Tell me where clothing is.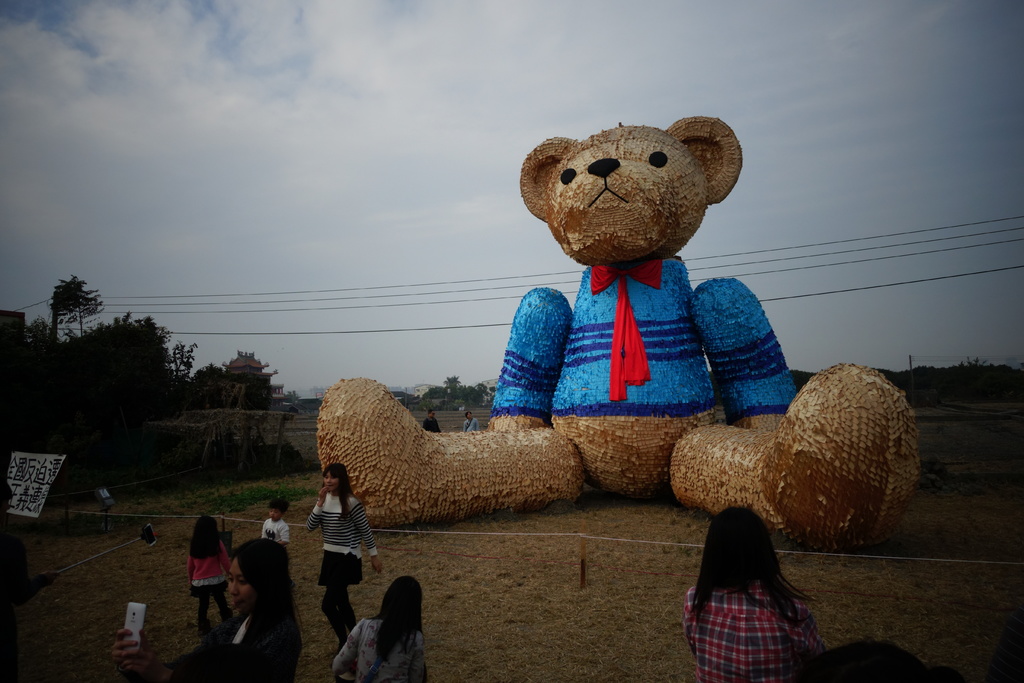
clothing is at x1=503, y1=258, x2=807, y2=420.
